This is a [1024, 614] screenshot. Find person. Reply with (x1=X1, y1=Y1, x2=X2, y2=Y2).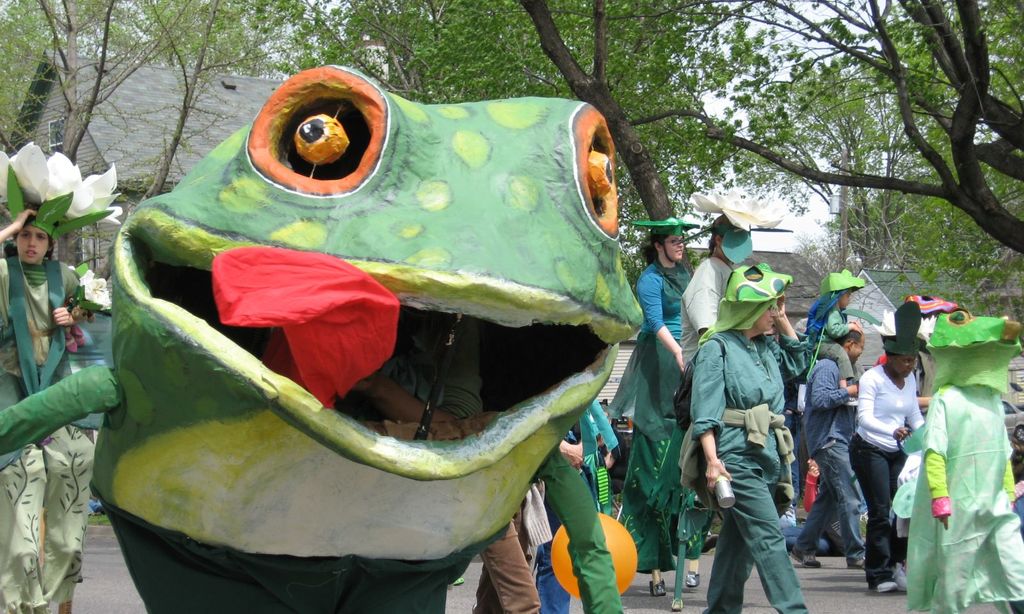
(x1=0, y1=209, x2=97, y2=613).
